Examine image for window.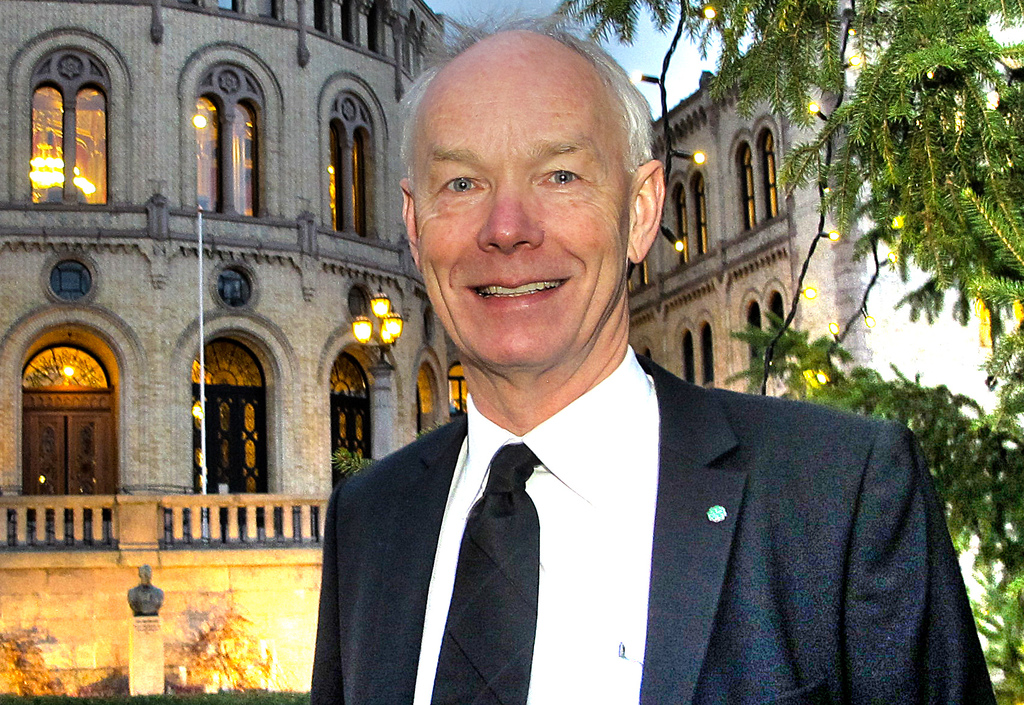
Examination result: l=24, t=46, r=113, b=218.
